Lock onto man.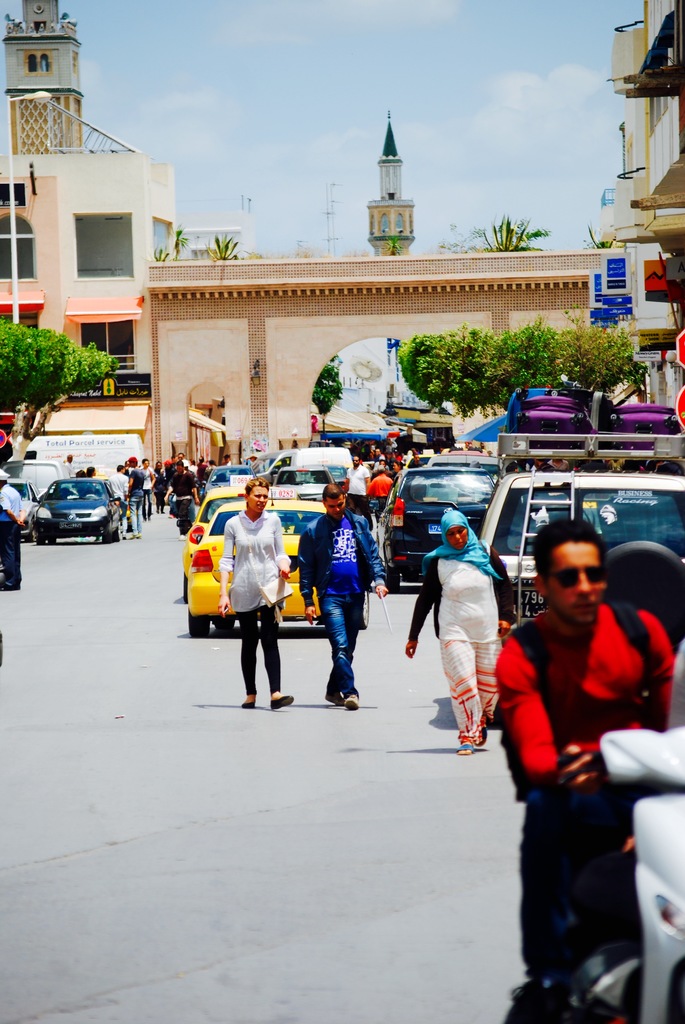
Locked: 297 481 390 708.
